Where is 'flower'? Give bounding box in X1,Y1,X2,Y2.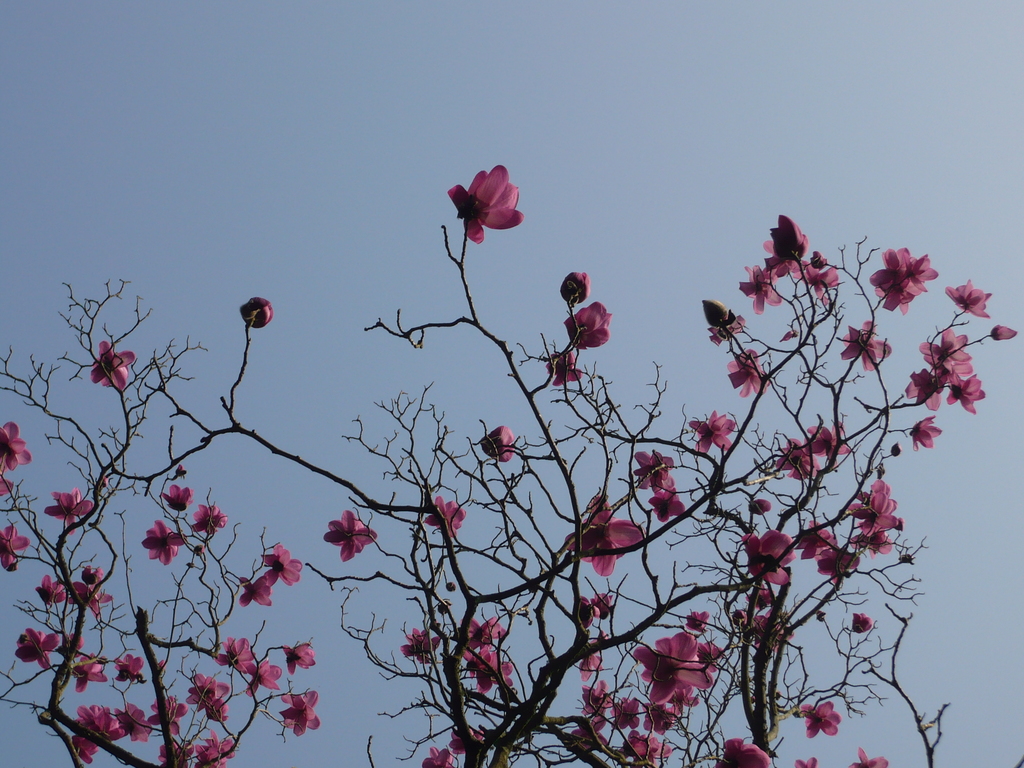
618,728,672,767.
